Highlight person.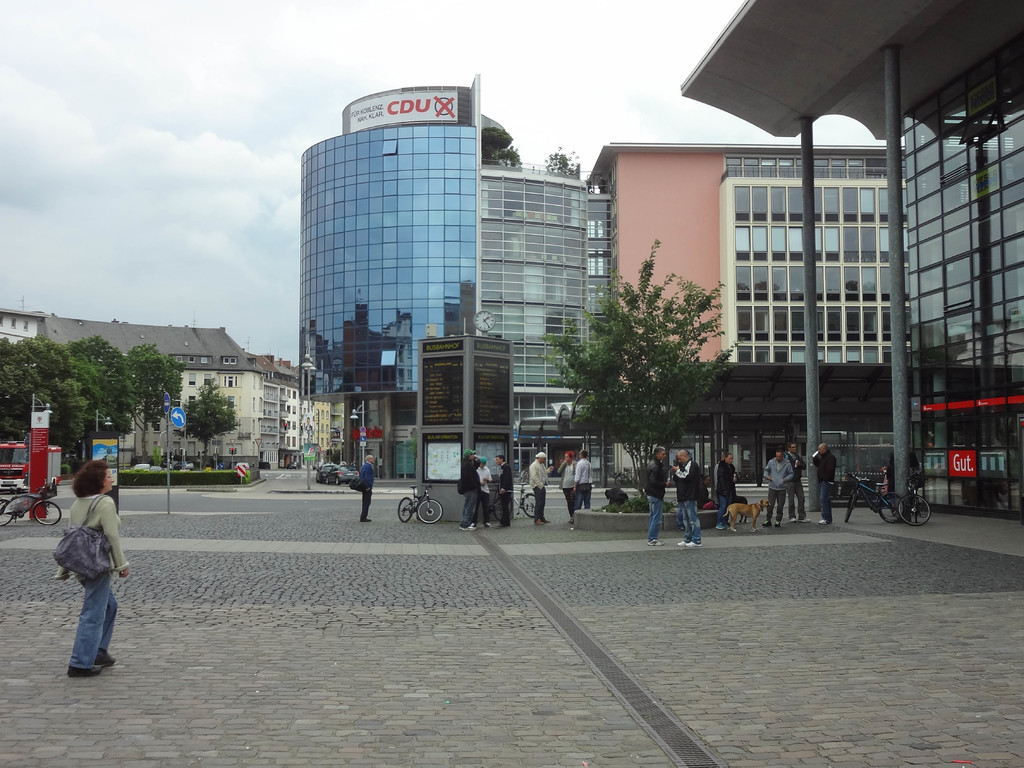
Highlighted region: box=[637, 450, 668, 535].
